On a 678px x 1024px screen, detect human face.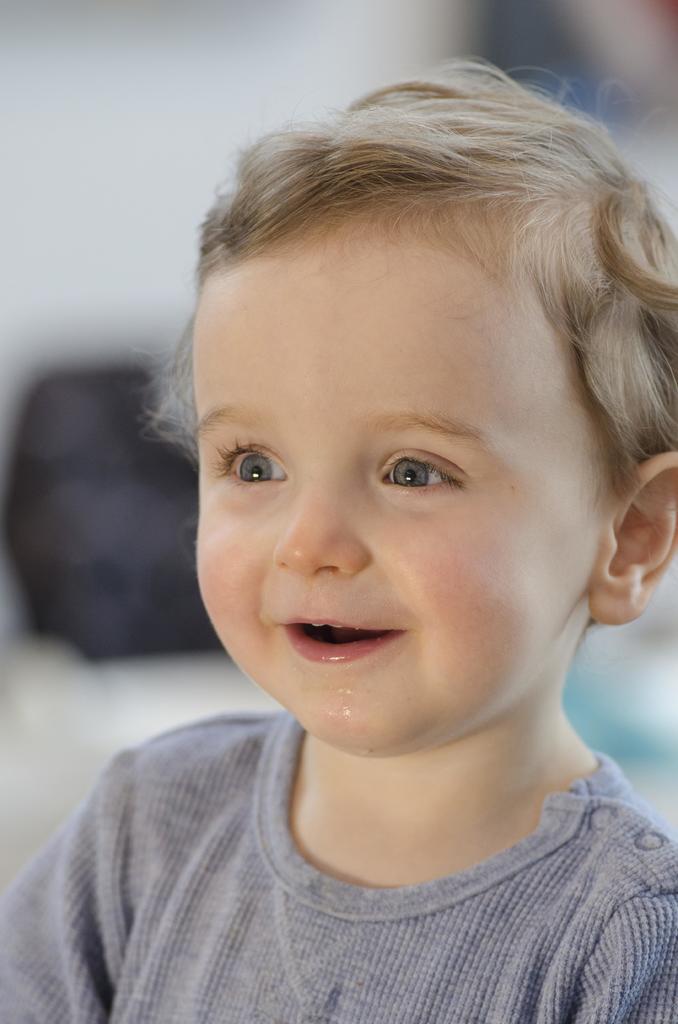
[x1=191, y1=218, x2=608, y2=757].
